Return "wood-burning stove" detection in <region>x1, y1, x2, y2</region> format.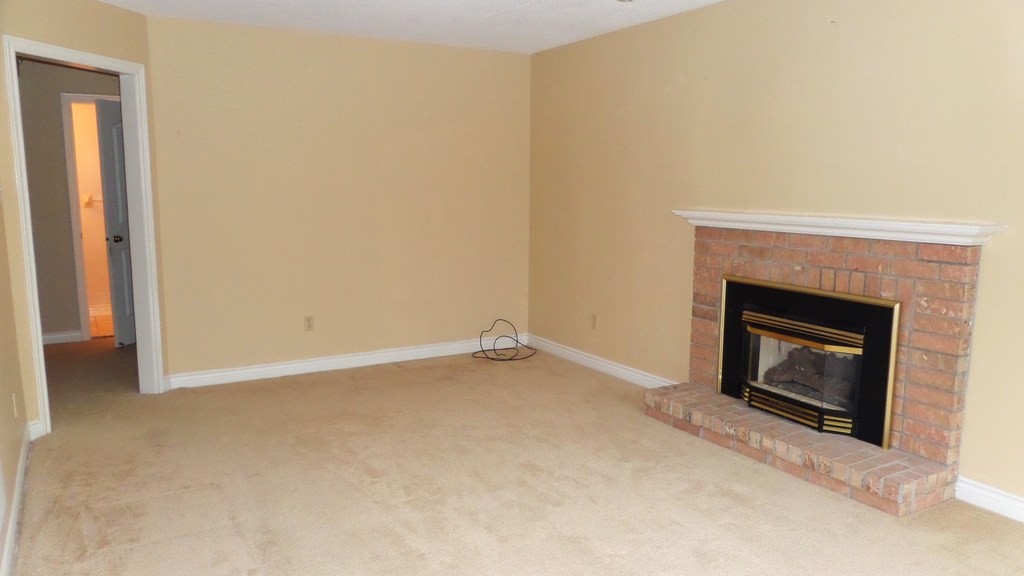
<region>710, 280, 902, 453</region>.
